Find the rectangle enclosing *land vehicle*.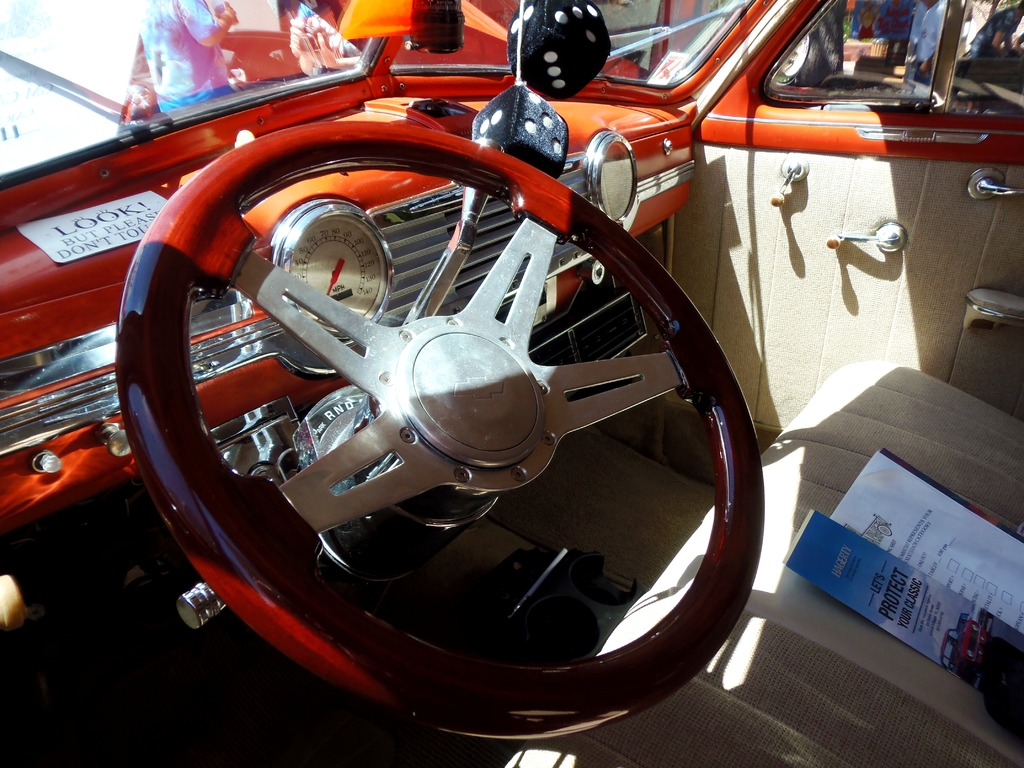
crop(0, 0, 1023, 767).
